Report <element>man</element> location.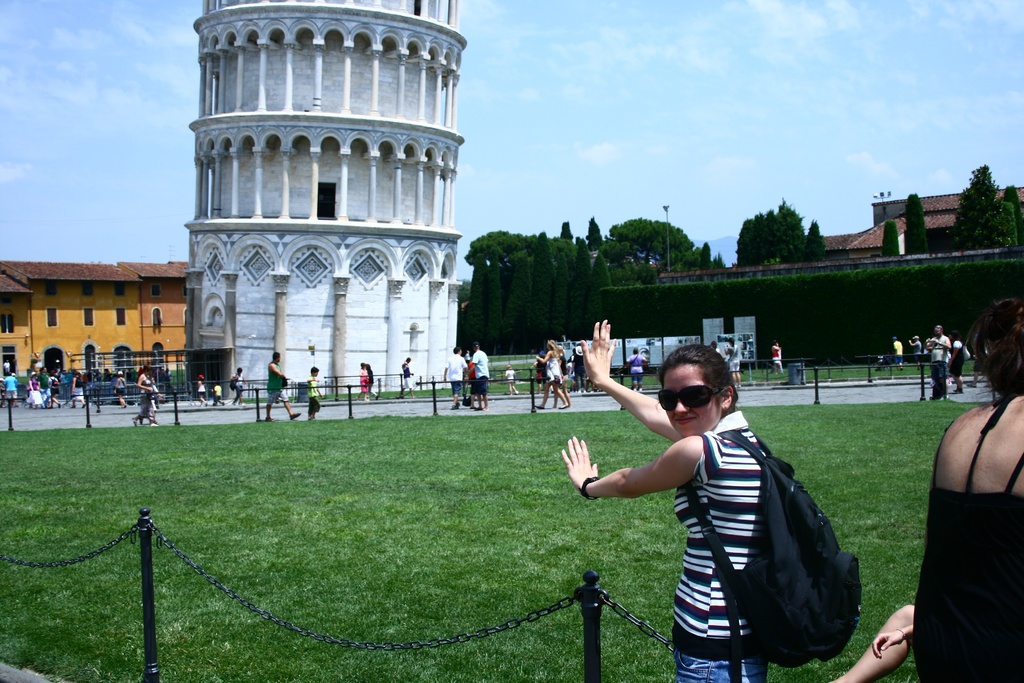
Report: box=[924, 327, 950, 404].
